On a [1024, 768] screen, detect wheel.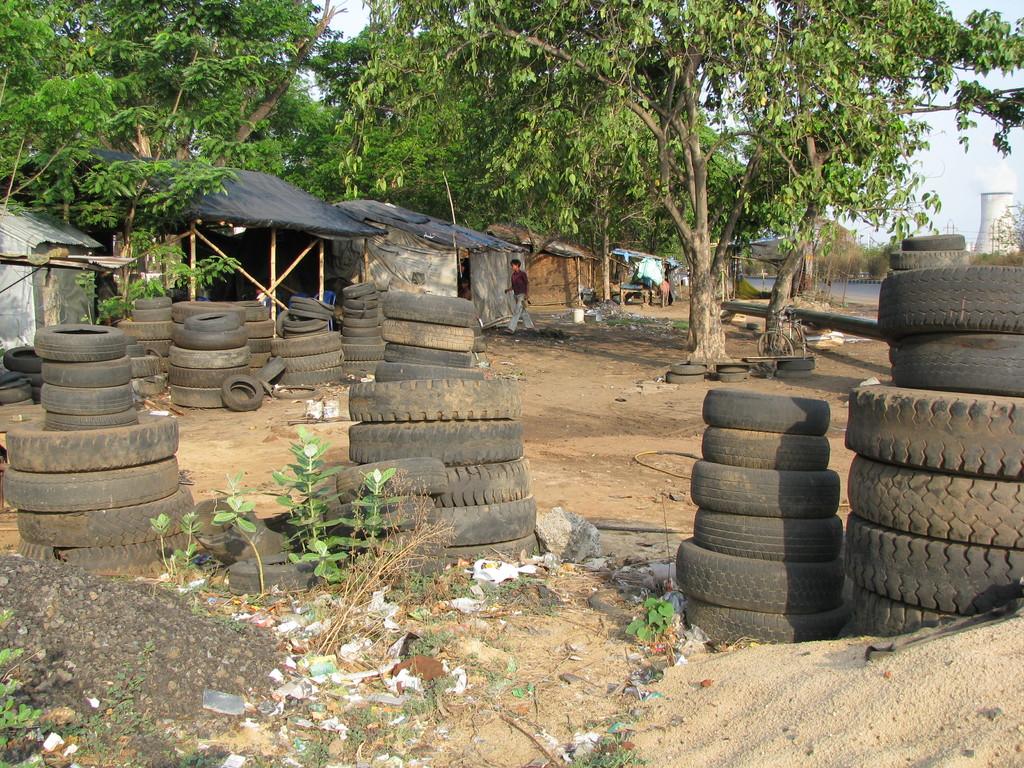
locate(330, 502, 436, 541).
